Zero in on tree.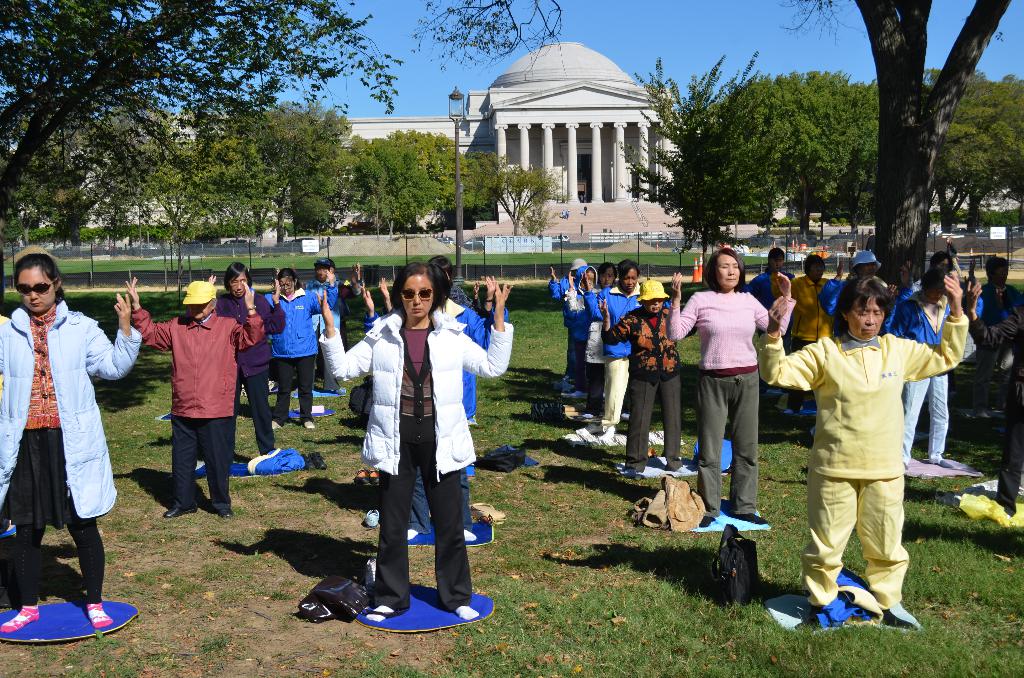
Zeroed in: pyautogui.locateOnScreen(478, 159, 559, 241).
